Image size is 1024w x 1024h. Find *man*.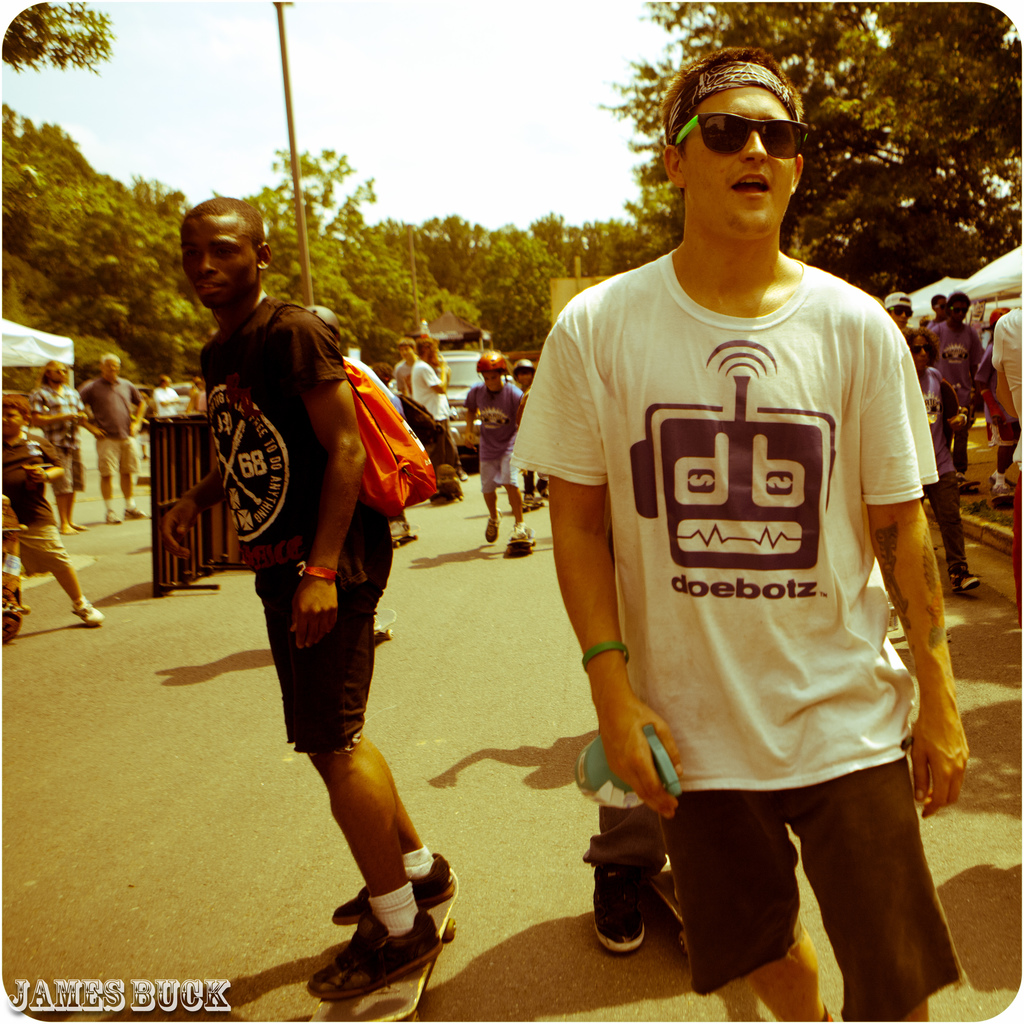
region(73, 346, 144, 554).
